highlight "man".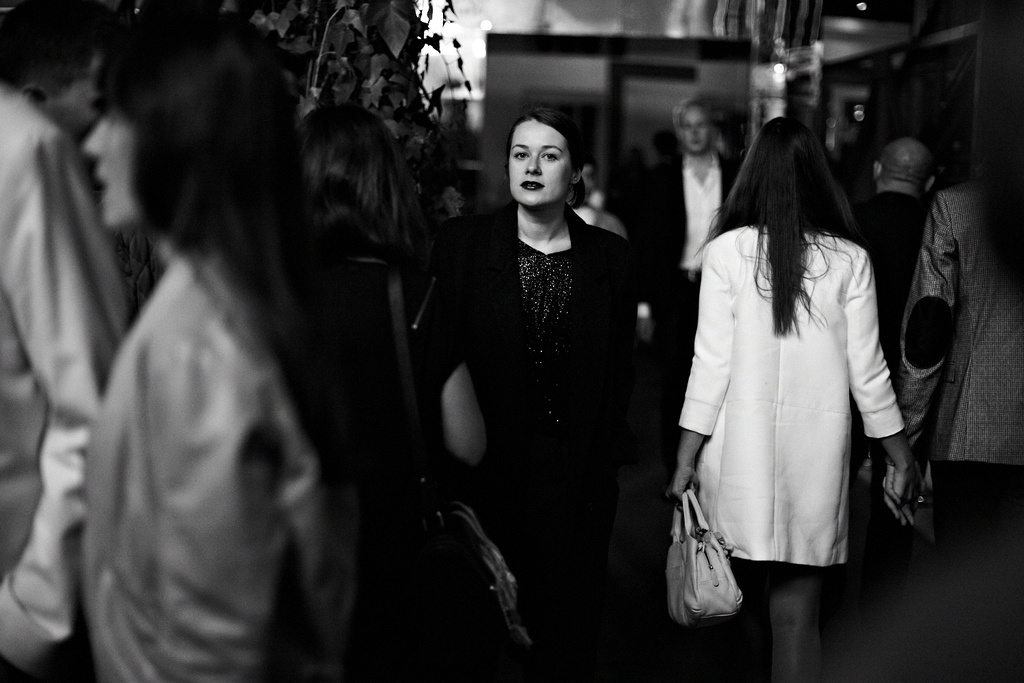
Highlighted region: Rect(842, 137, 939, 494).
